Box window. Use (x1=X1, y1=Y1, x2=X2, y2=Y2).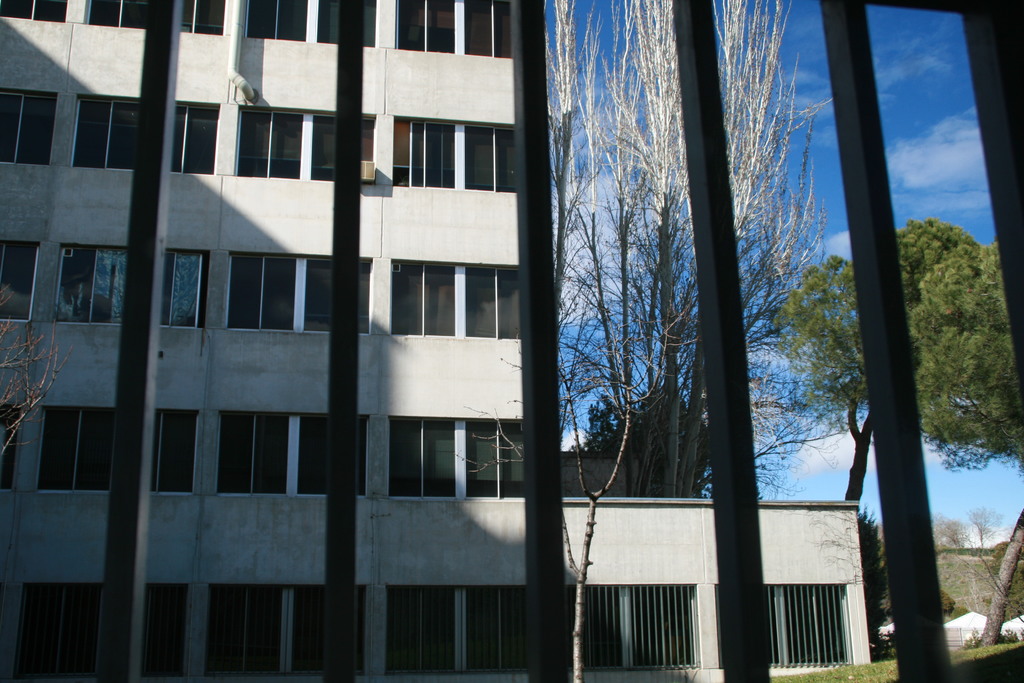
(x1=173, y1=100, x2=225, y2=175).
